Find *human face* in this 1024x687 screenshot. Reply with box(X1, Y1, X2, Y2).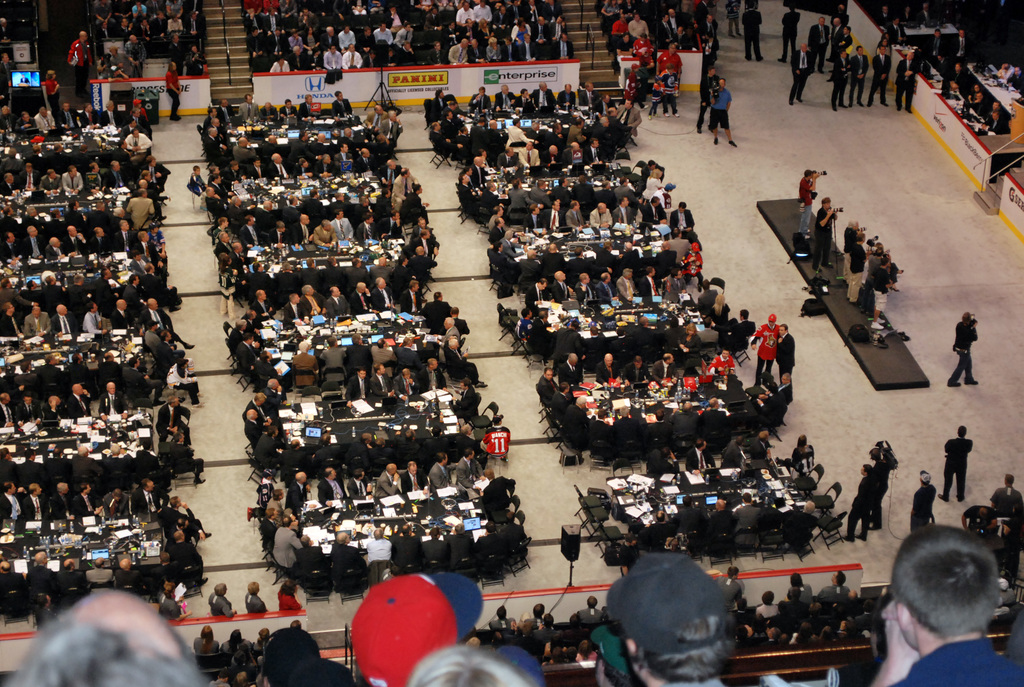
box(634, 361, 642, 368).
